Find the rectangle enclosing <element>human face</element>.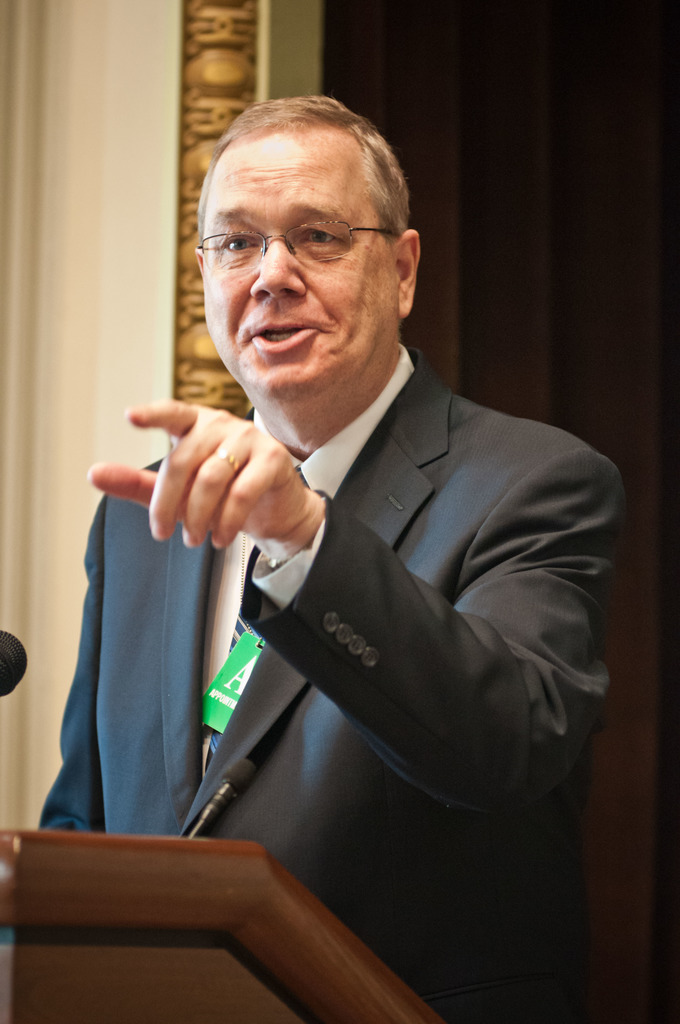
203,135,402,404.
